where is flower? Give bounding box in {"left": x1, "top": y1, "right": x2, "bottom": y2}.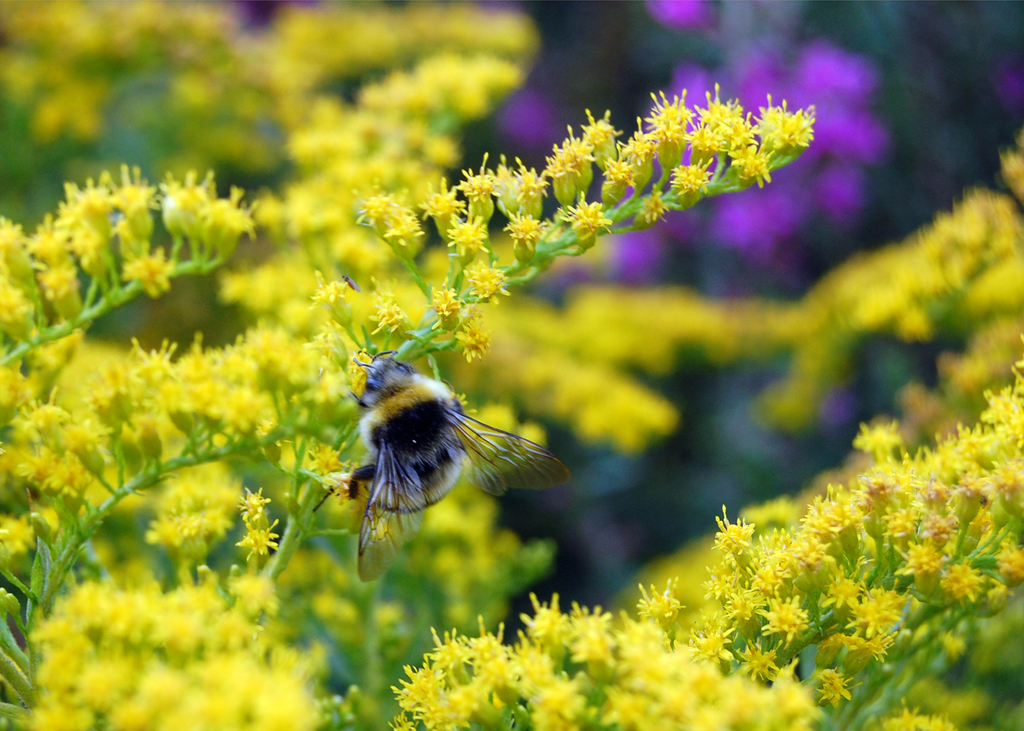
{"left": 467, "top": 612, "right": 503, "bottom": 666}.
